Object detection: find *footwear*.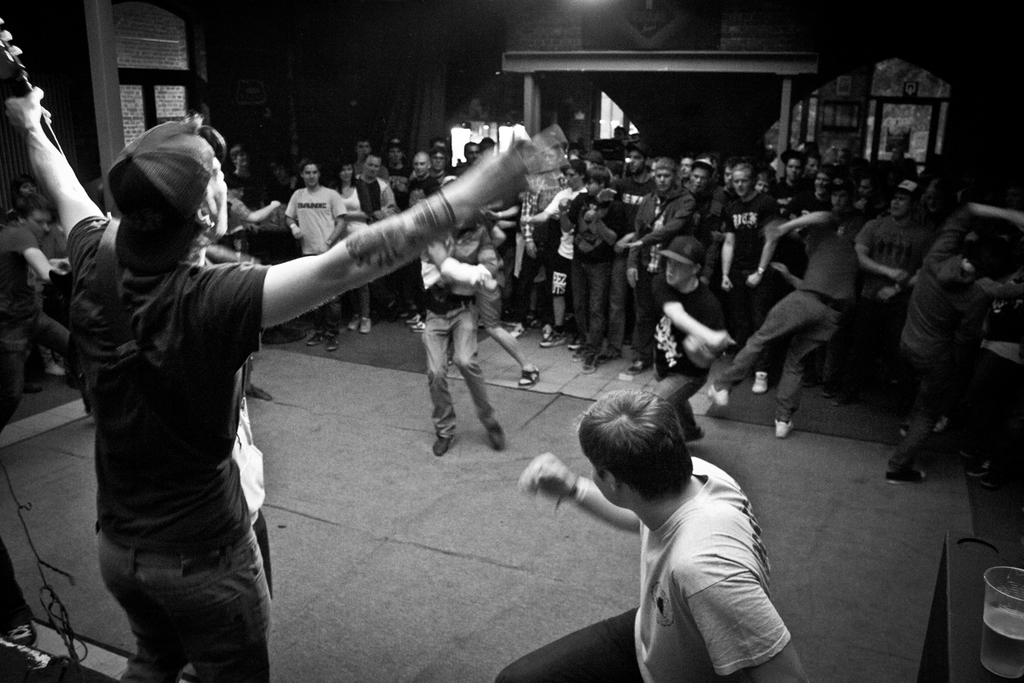
(486, 419, 506, 451).
